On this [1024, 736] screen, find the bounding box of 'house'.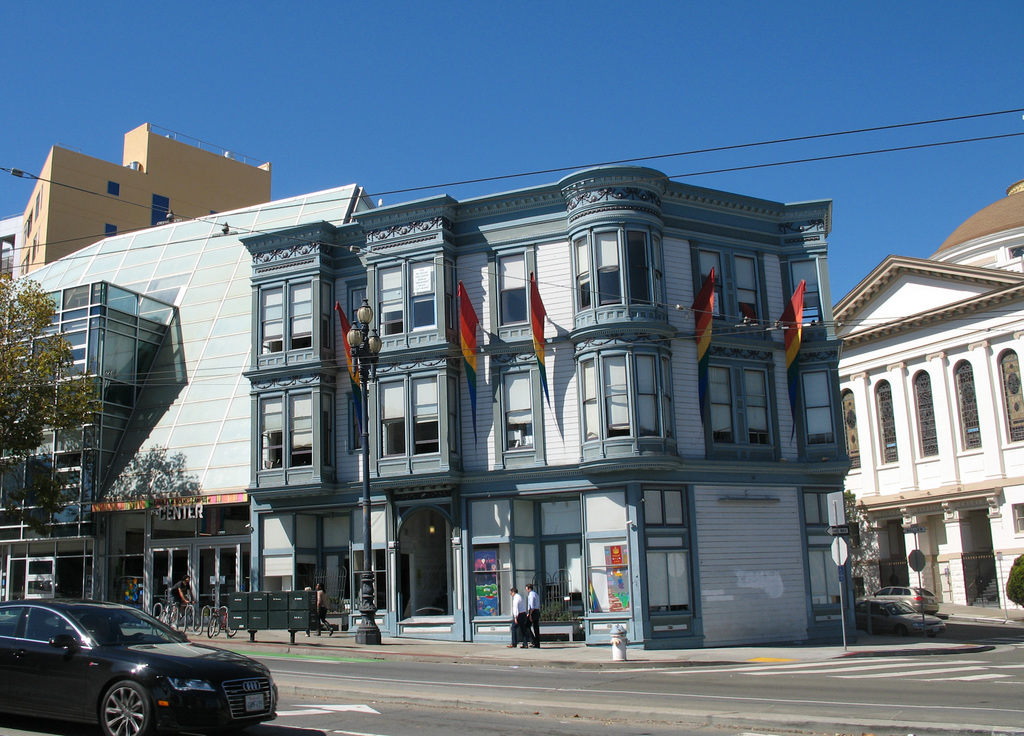
Bounding box: x1=54, y1=125, x2=920, y2=658.
